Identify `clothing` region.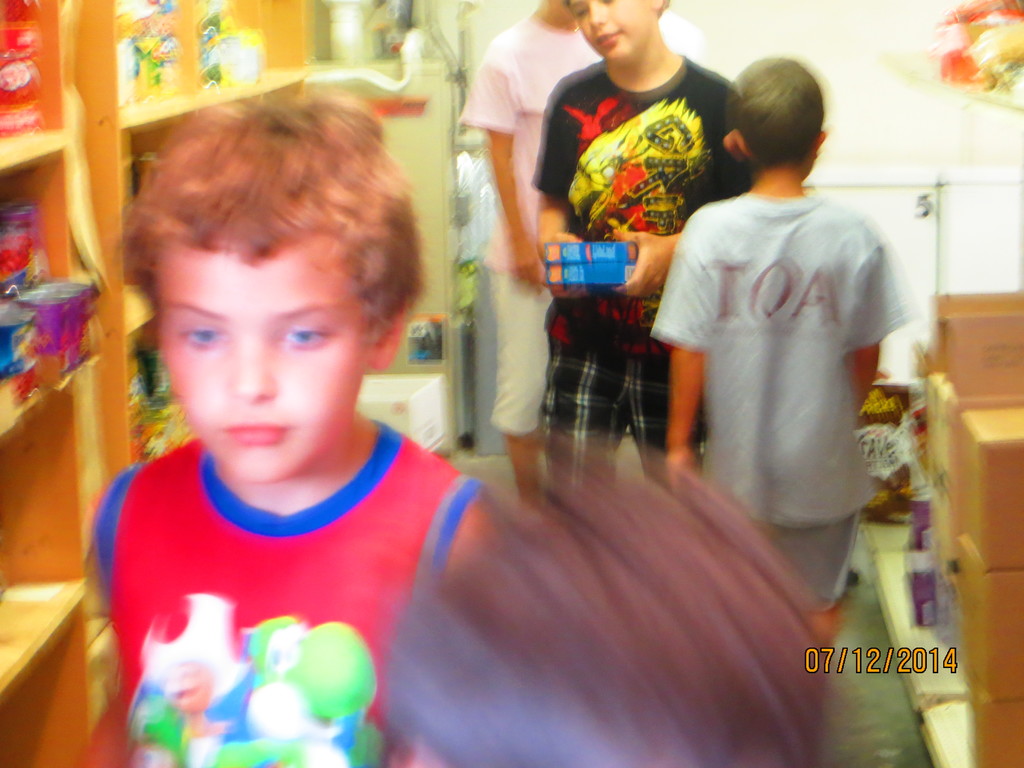
Region: 452 19 595 441.
